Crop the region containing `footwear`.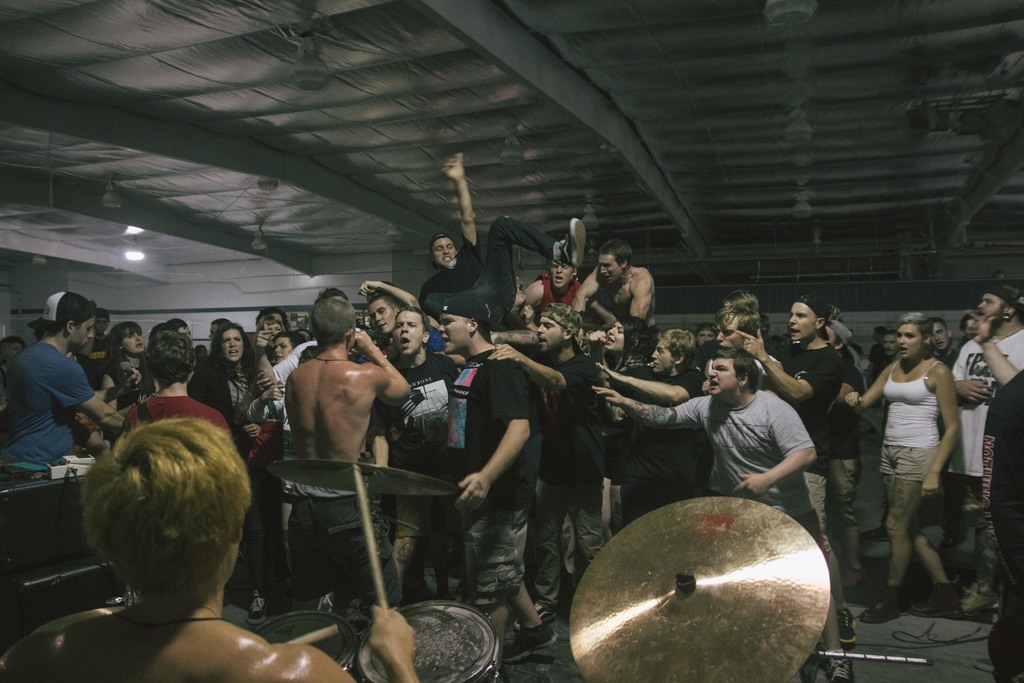
Crop region: bbox=[909, 572, 964, 620].
